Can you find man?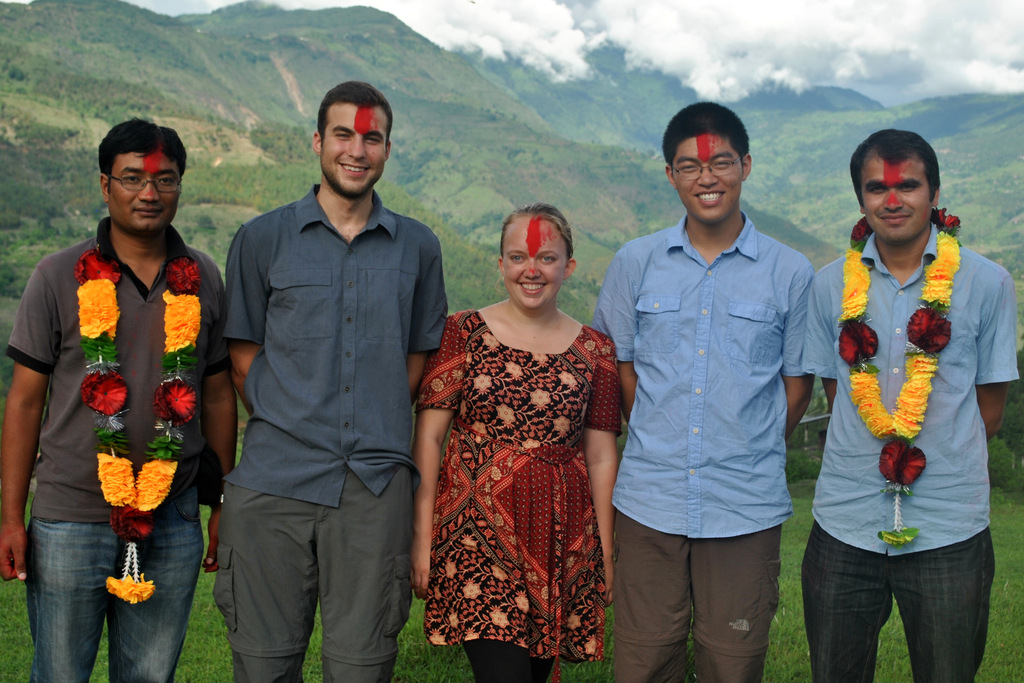
Yes, bounding box: 589,100,810,682.
